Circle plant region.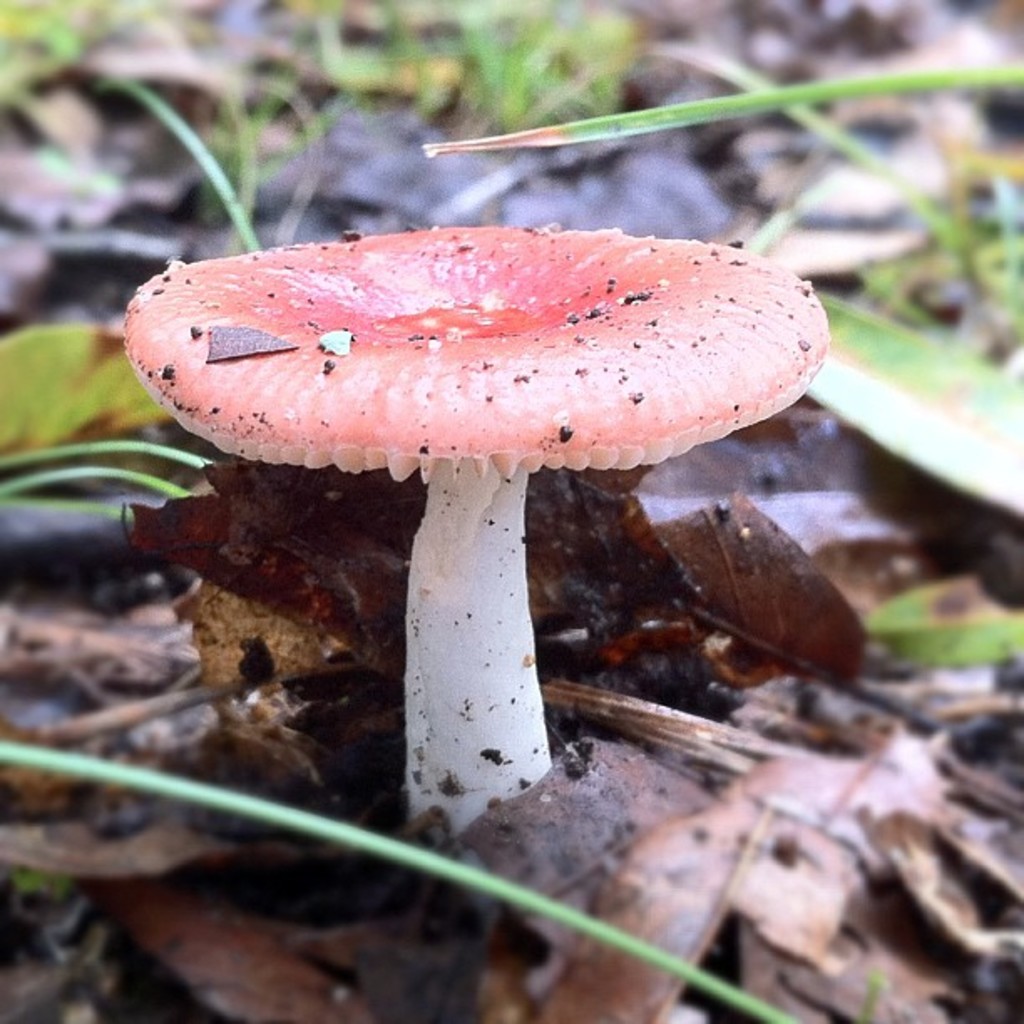
Region: {"left": 115, "top": 218, "right": 833, "bottom": 835}.
